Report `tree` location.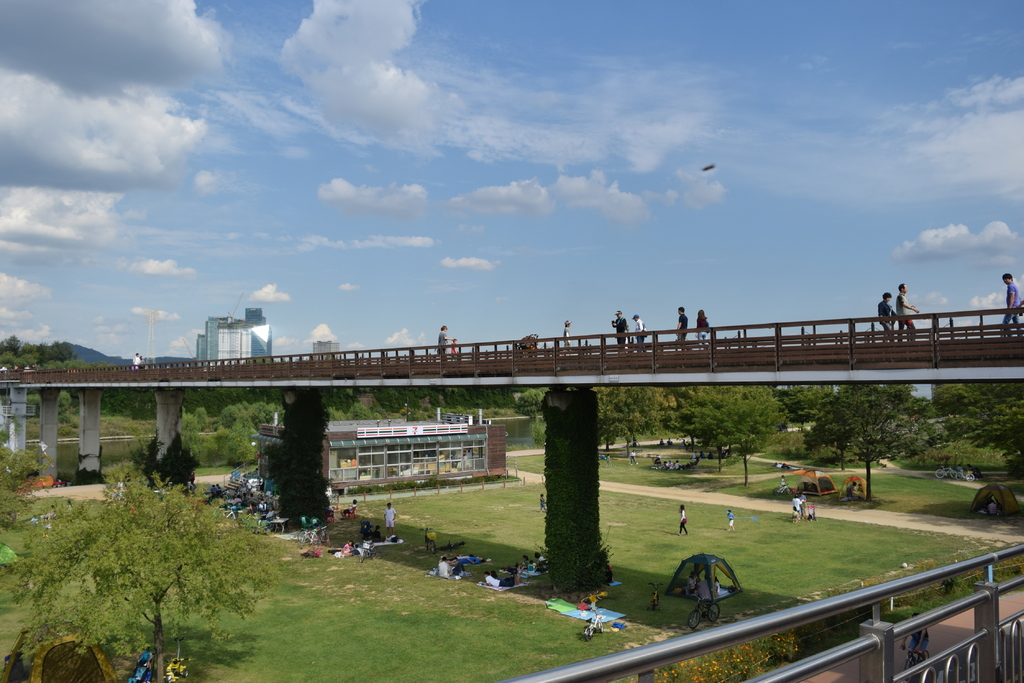
Report: left=327, top=386, right=364, bottom=421.
